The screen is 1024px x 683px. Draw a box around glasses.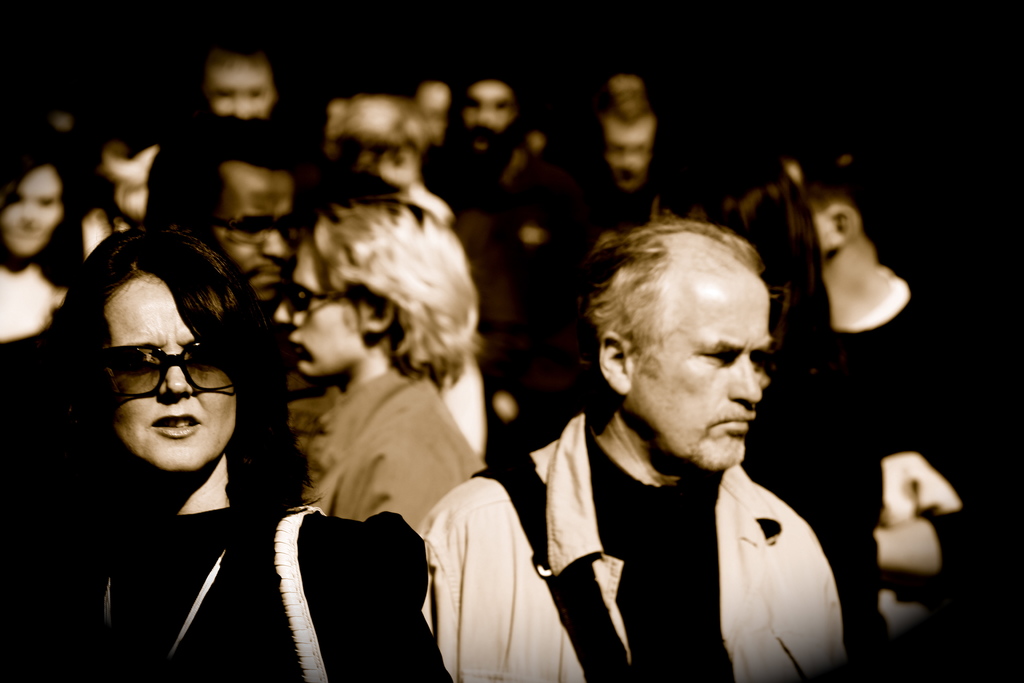
bbox(210, 219, 298, 243).
